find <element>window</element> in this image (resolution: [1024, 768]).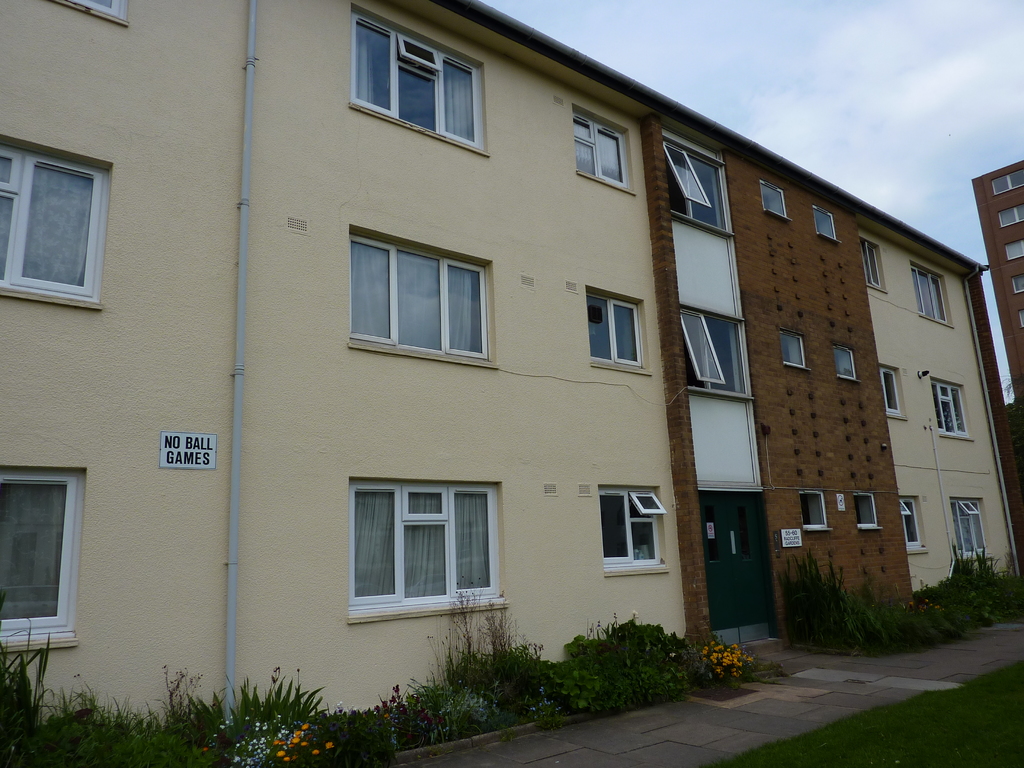
BBox(951, 497, 988, 554).
